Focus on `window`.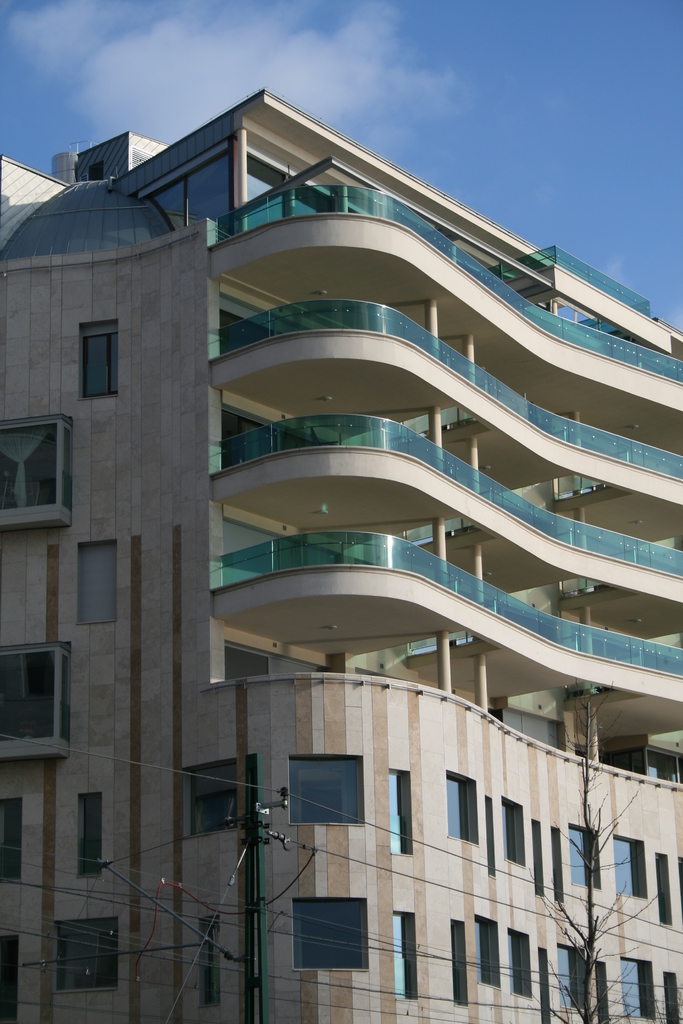
Focused at (291, 897, 366, 974).
